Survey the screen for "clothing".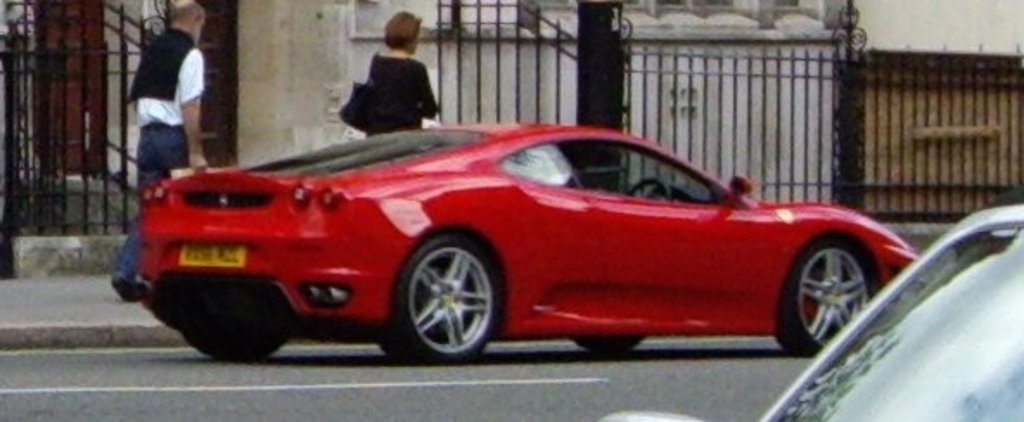
Survey found: bbox=[363, 45, 441, 140].
